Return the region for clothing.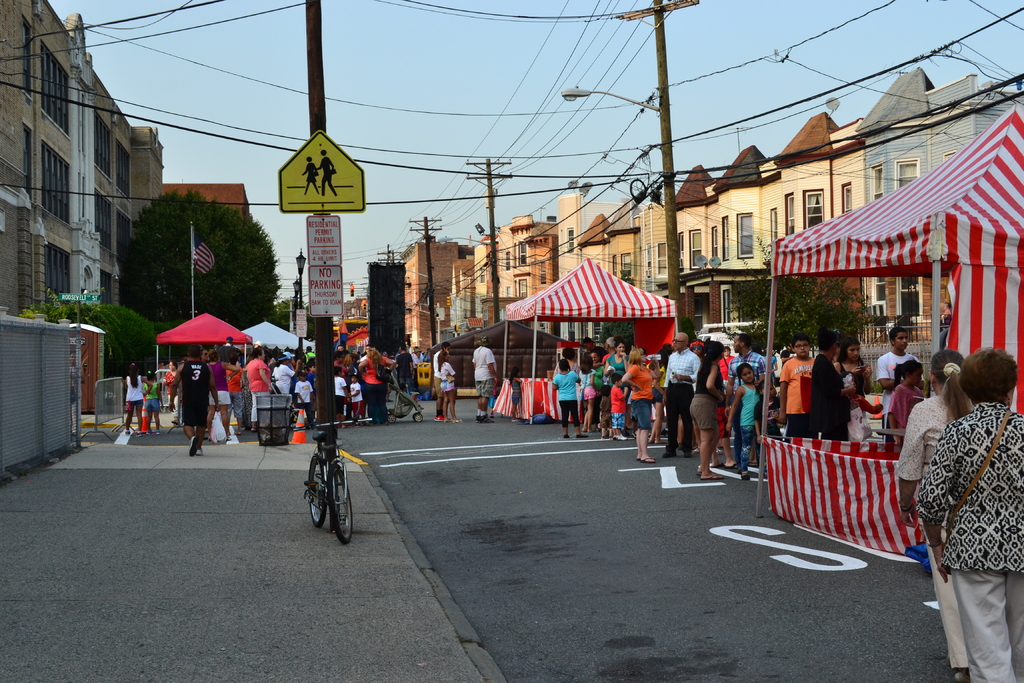
box(430, 352, 442, 407).
